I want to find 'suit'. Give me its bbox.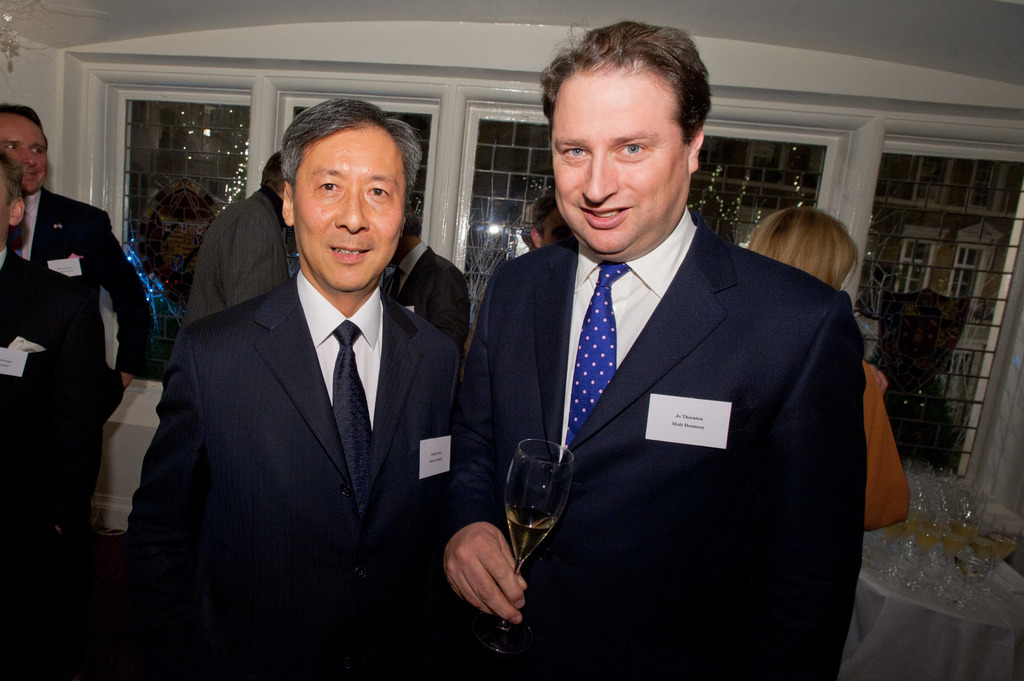
8,189,157,540.
